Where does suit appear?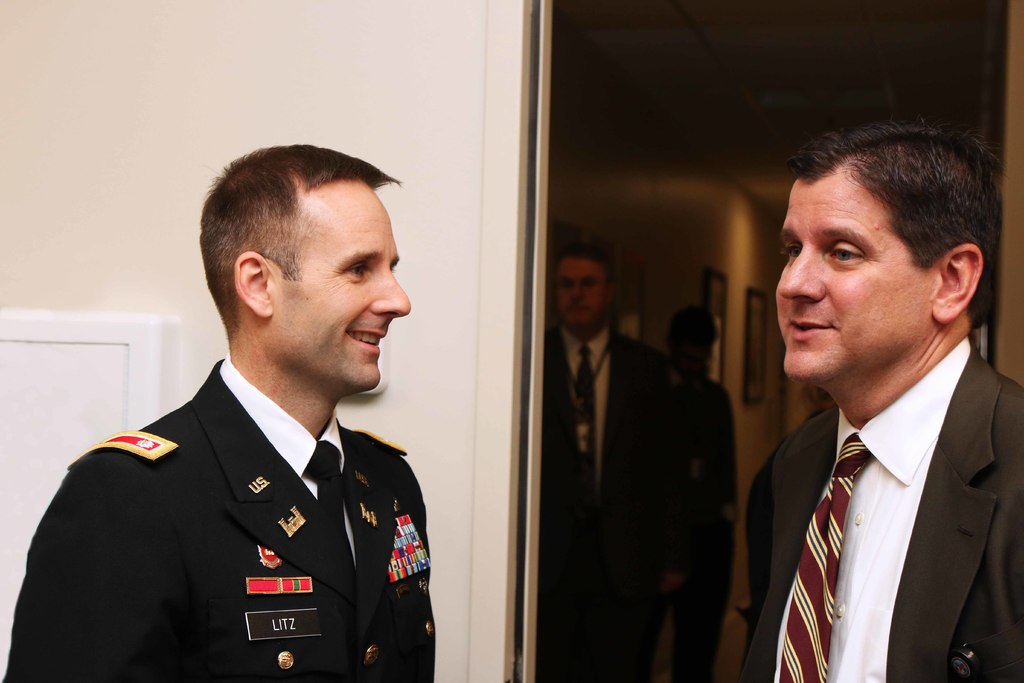
Appears at <box>518,327,684,682</box>.
